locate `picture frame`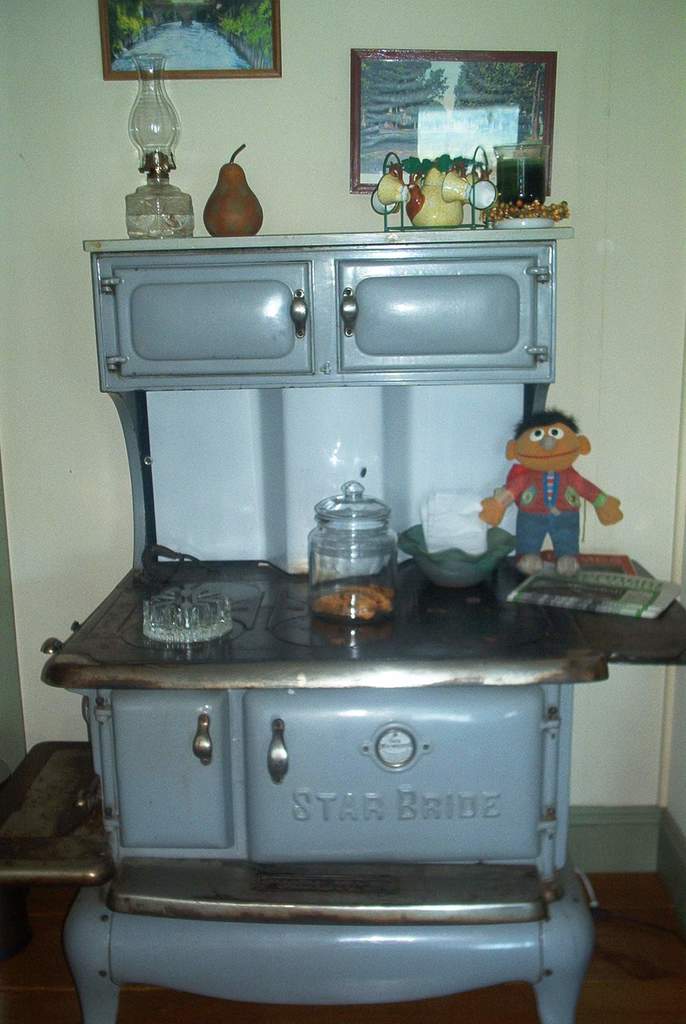
[338,42,557,228]
